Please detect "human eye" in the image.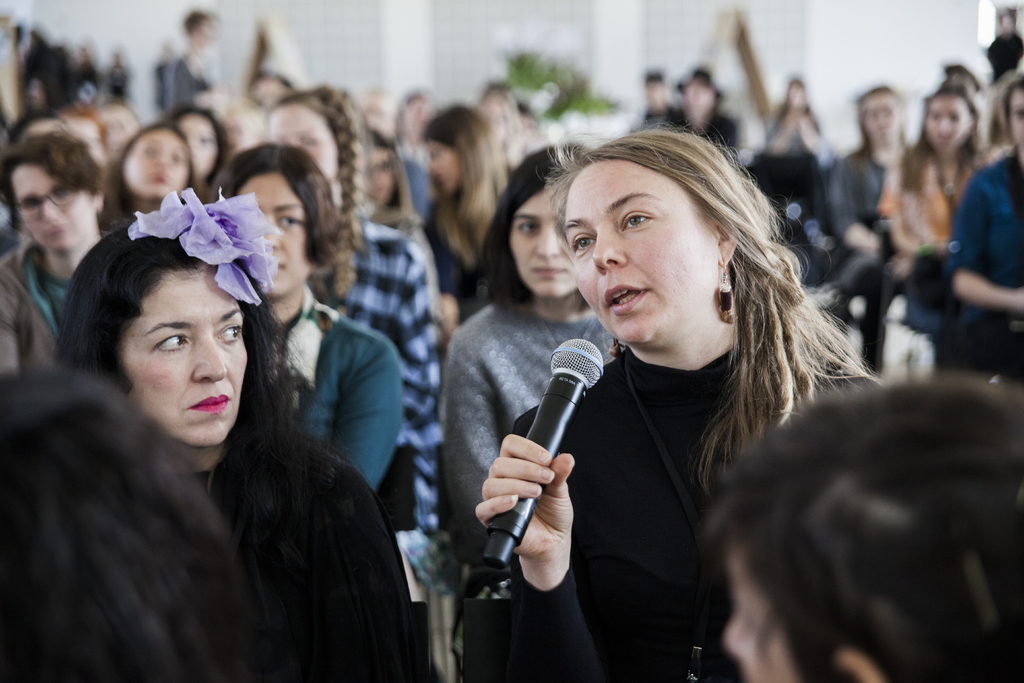
54:183:70:197.
